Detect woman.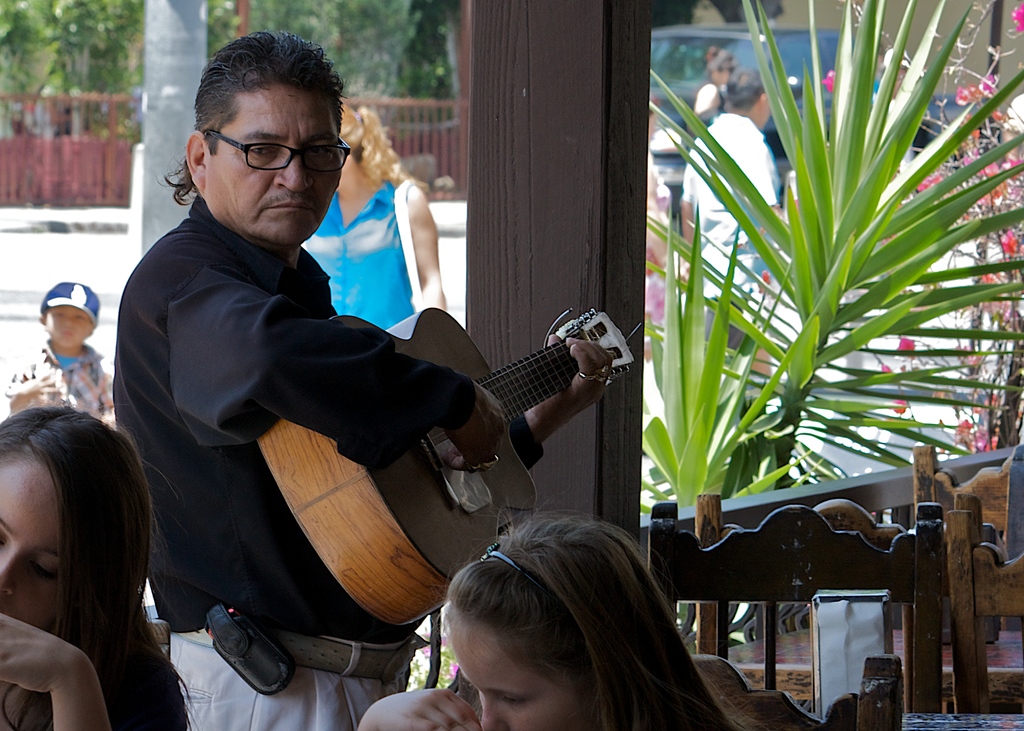
Detected at select_region(0, 369, 203, 730).
